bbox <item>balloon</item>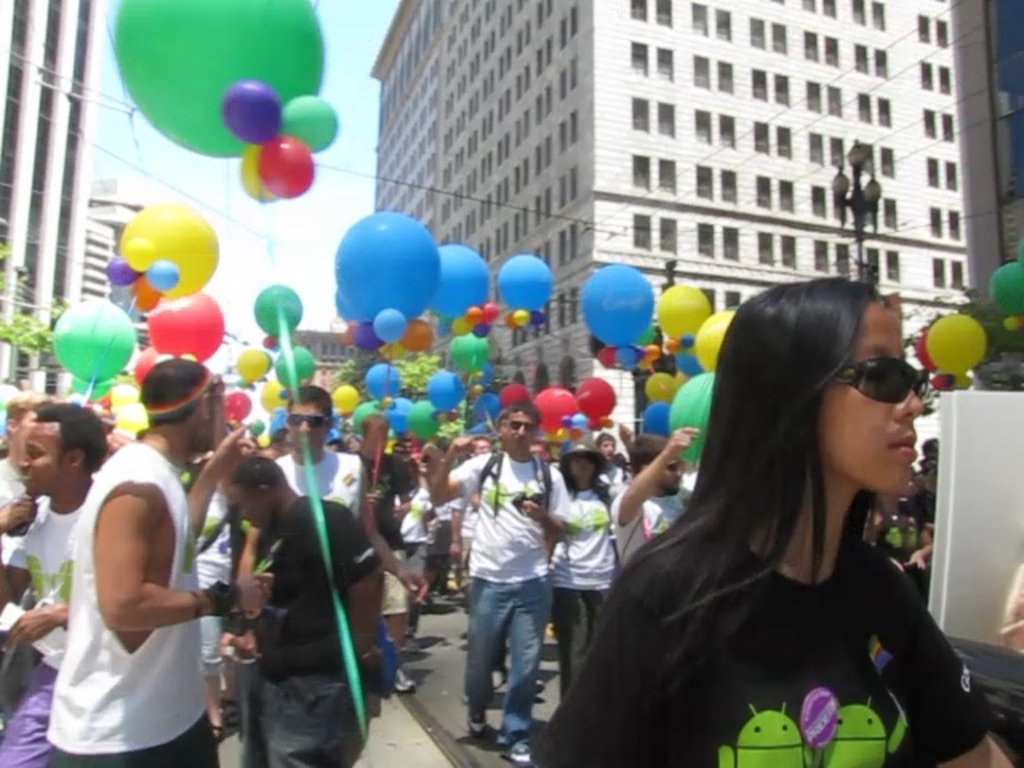
bbox=[499, 310, 520, 328]
